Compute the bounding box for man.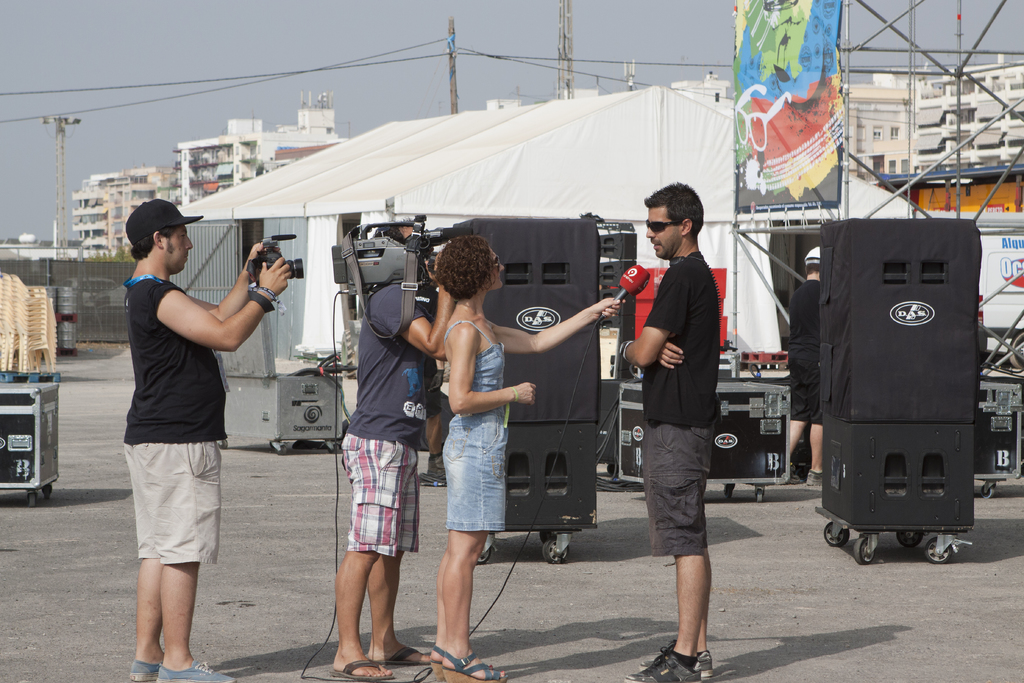
pyautogui.locateOnScreen(119, 195, 291, 682).
